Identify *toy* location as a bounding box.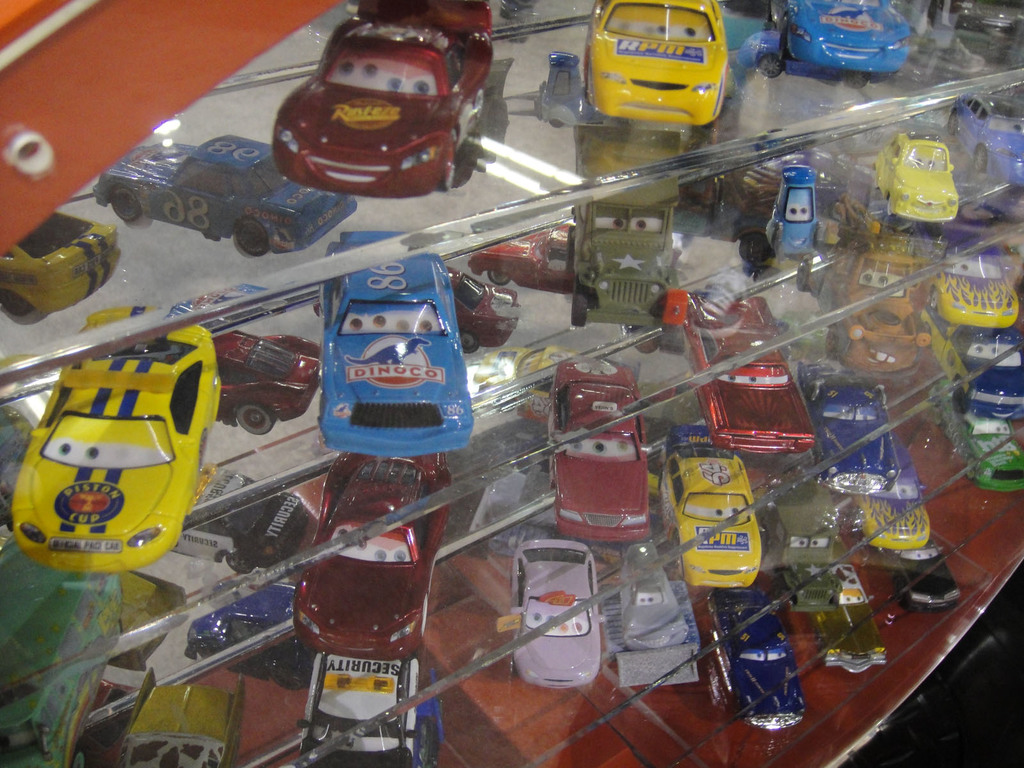
[856, 486, 932, 552].
